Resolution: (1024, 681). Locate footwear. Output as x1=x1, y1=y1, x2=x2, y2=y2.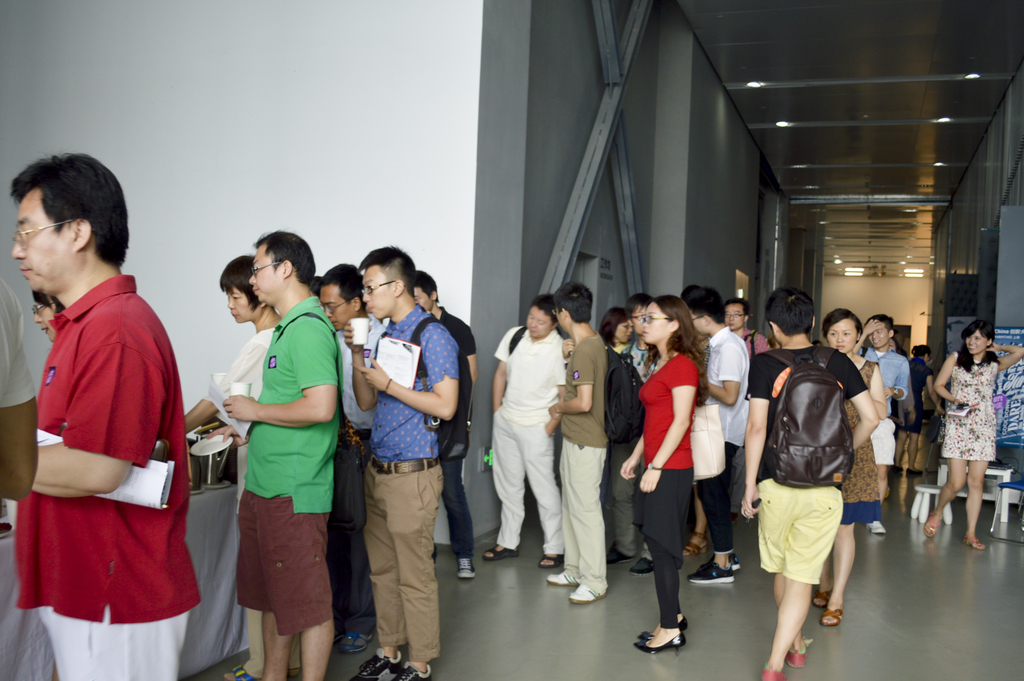
x1=785, y1=636, x2=812, y2=671.
